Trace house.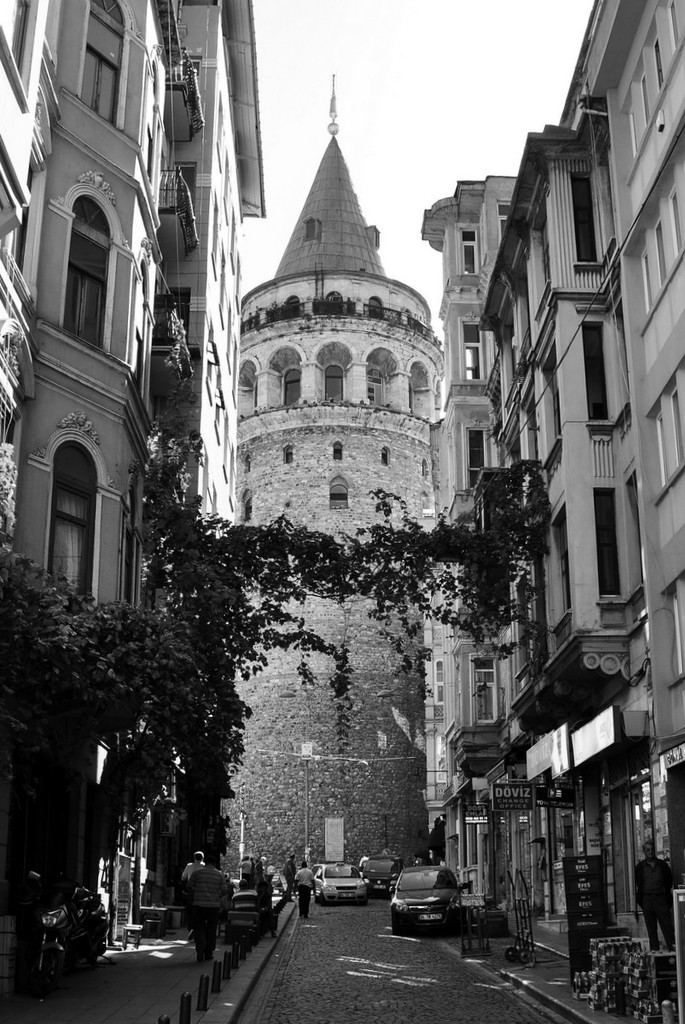
Traced to bbox=(467, 0, 684, 753).
